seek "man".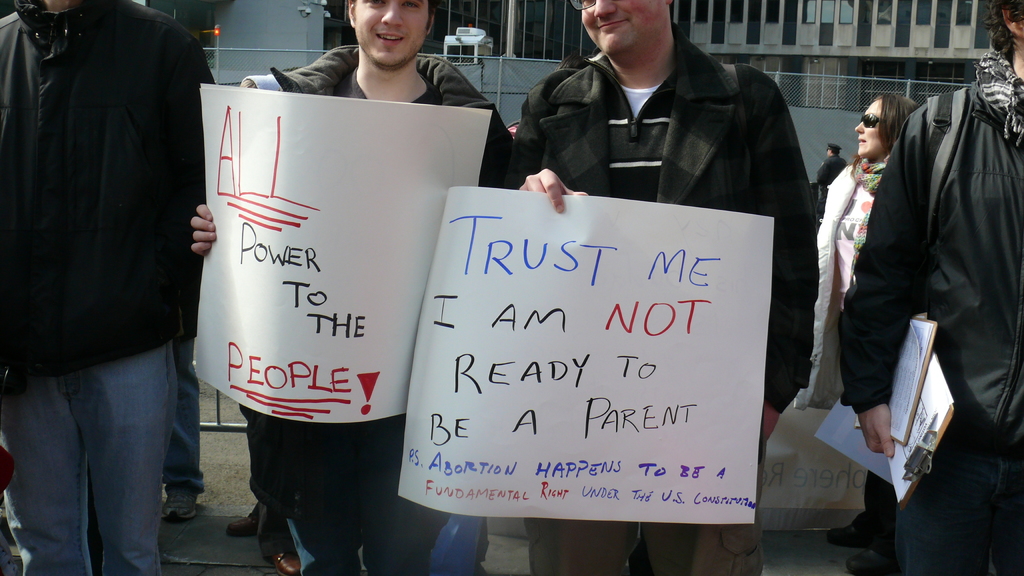
bbox(502, 0, 819, 575).
